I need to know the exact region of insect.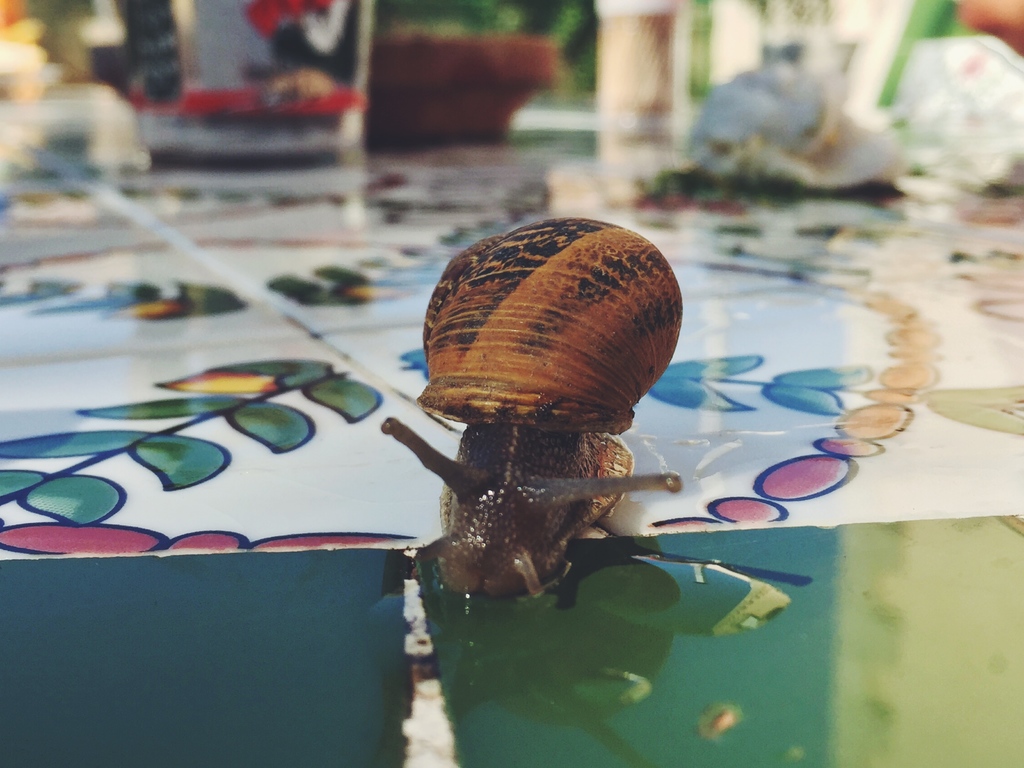
Region: 376:220:685:597.
